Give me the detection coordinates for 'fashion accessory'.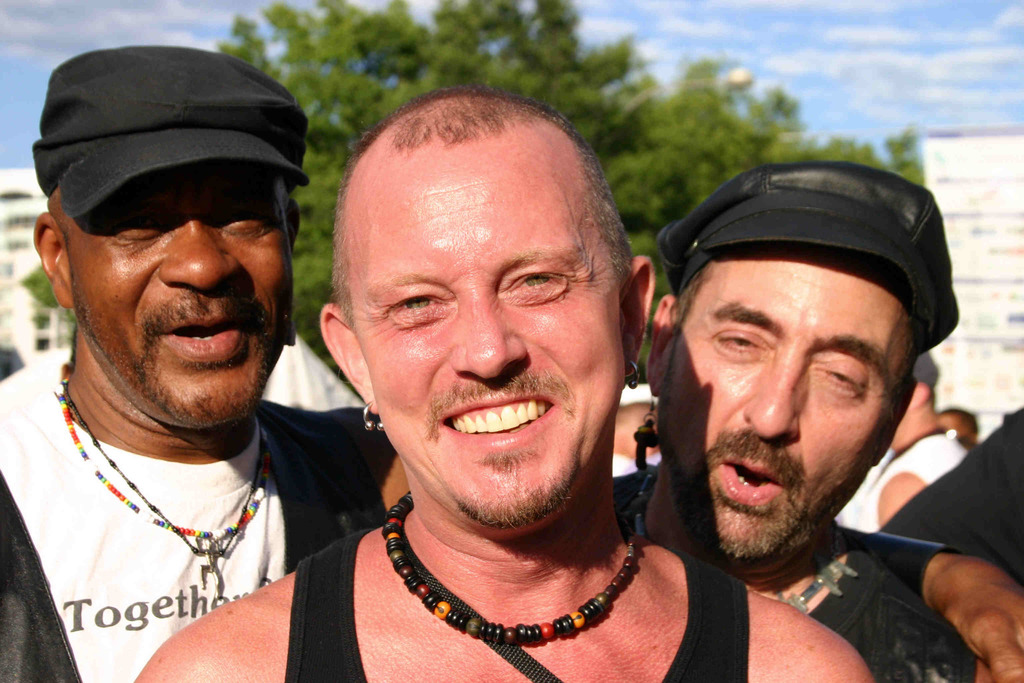
{"left": 31, "top": 40, "right": 312, "bottom": 217}.
